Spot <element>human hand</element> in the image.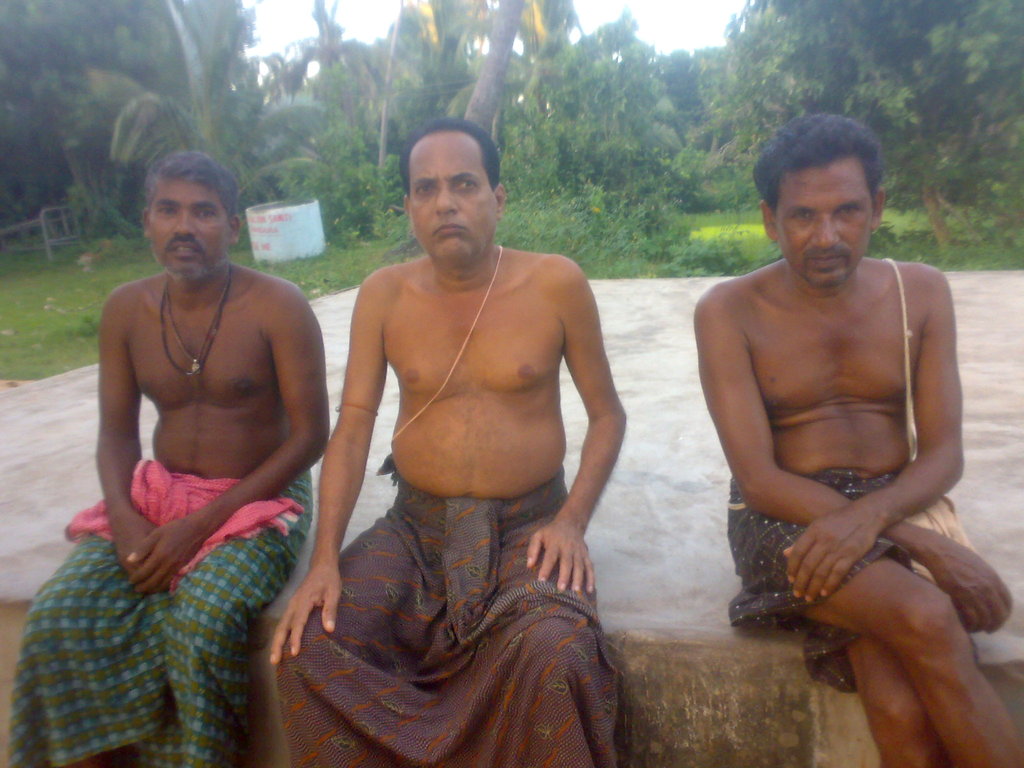
<element>human hand</element> found at x1=111 y1=513 x2=158 y2=582.
